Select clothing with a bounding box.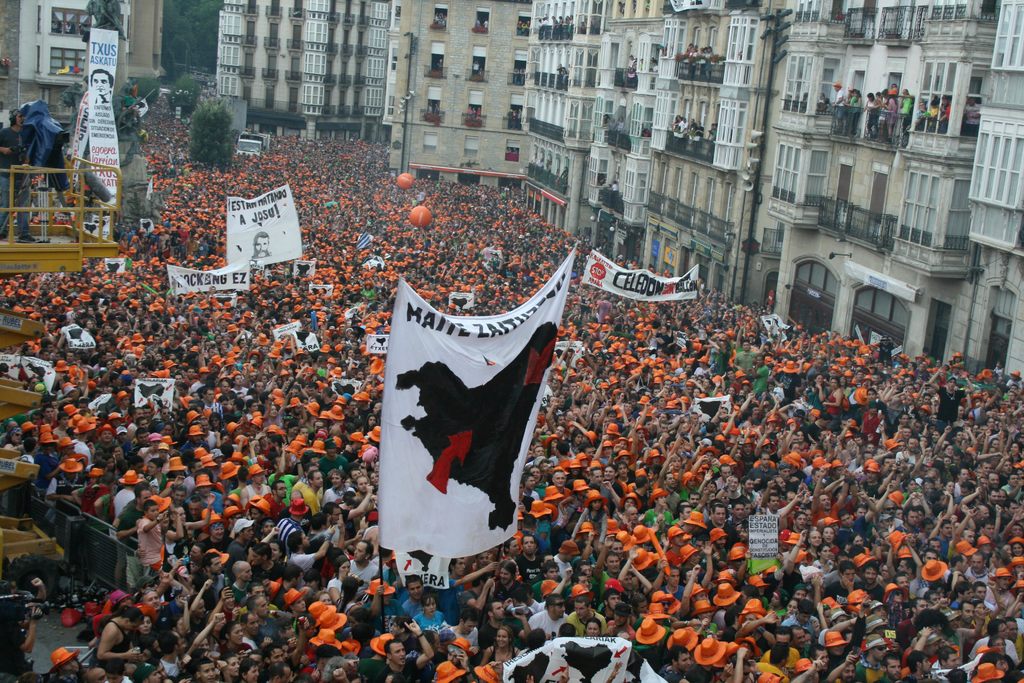
select_region(959, 559, 995, 589).
